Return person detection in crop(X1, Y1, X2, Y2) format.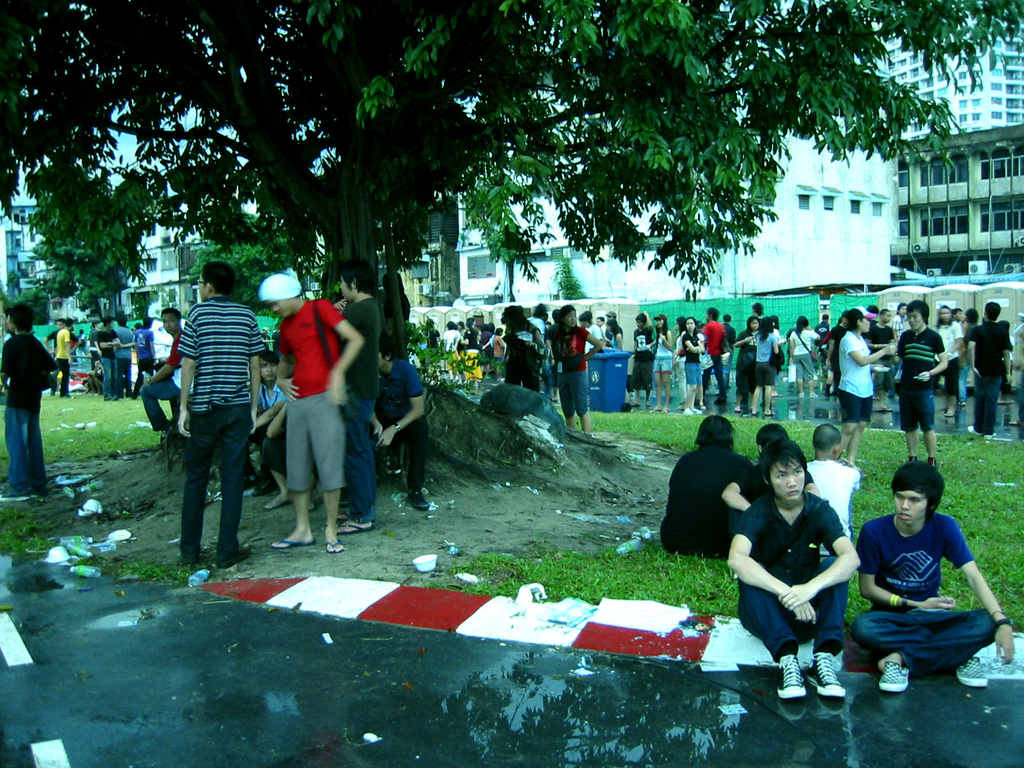
crop(829, 302, 889, 467).
